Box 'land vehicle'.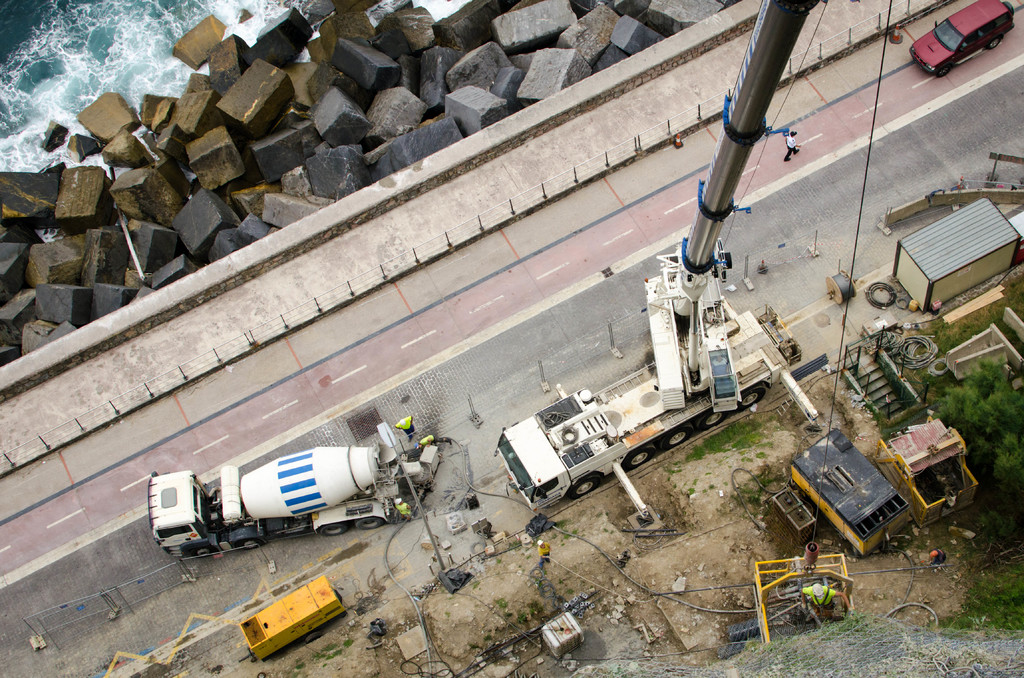
{"left": 137, "top": 442, "right": 410, "bottom": 565}.
